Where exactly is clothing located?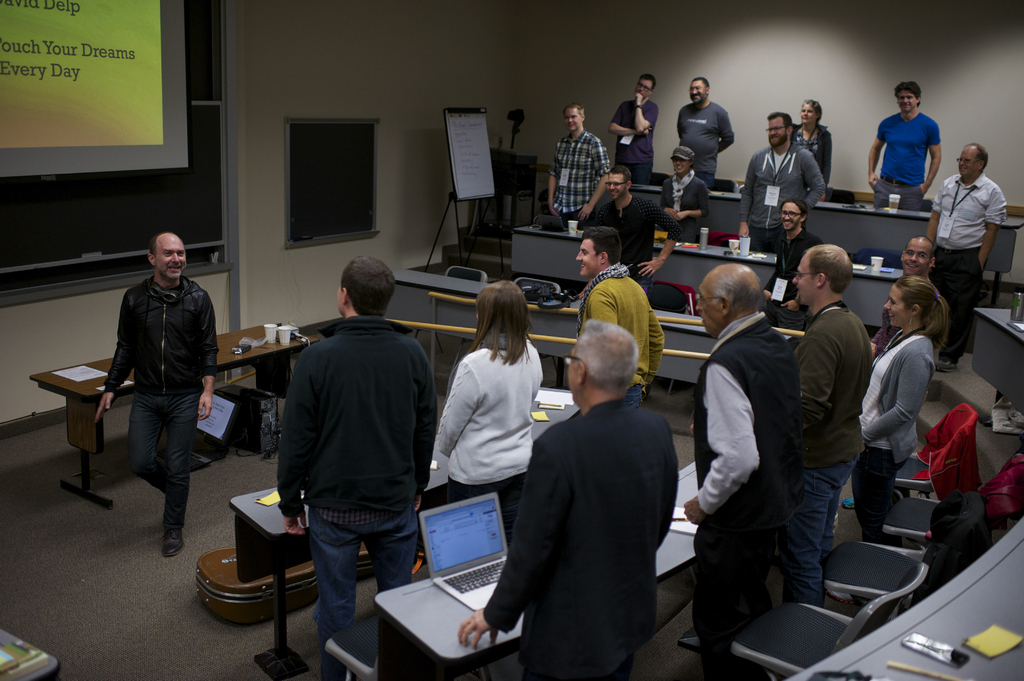
Its bounding box is bbox(792, 298, 859, 460).
